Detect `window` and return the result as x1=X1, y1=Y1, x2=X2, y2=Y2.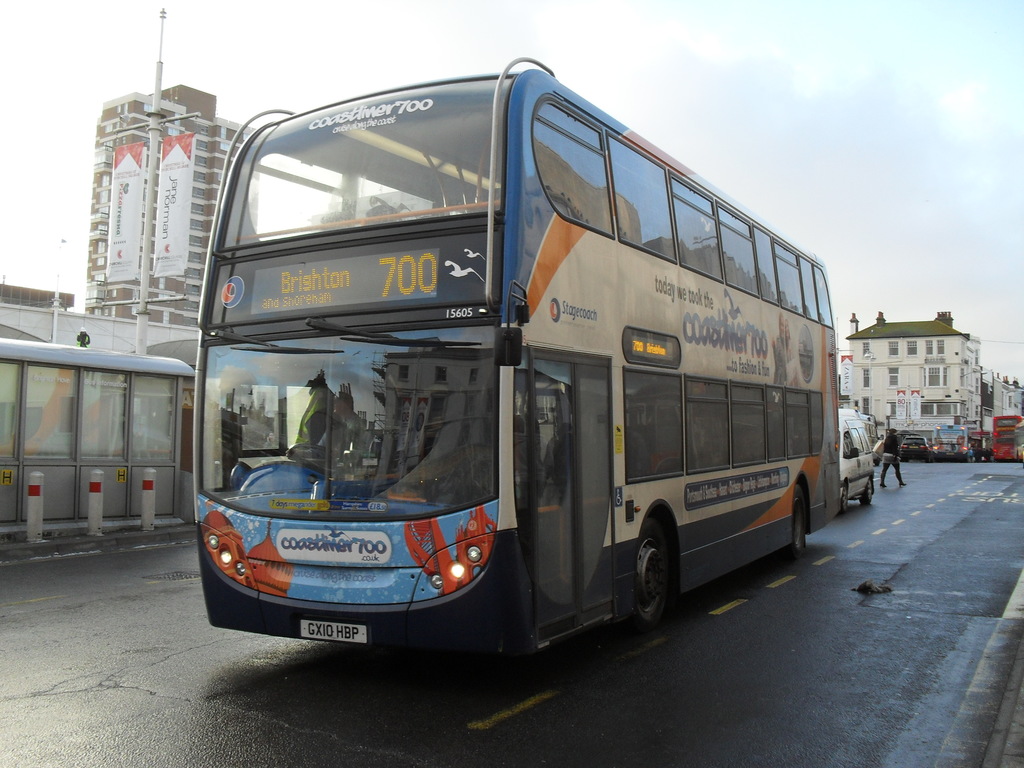
x1=611, y1=135, x2=679, y2=266.
